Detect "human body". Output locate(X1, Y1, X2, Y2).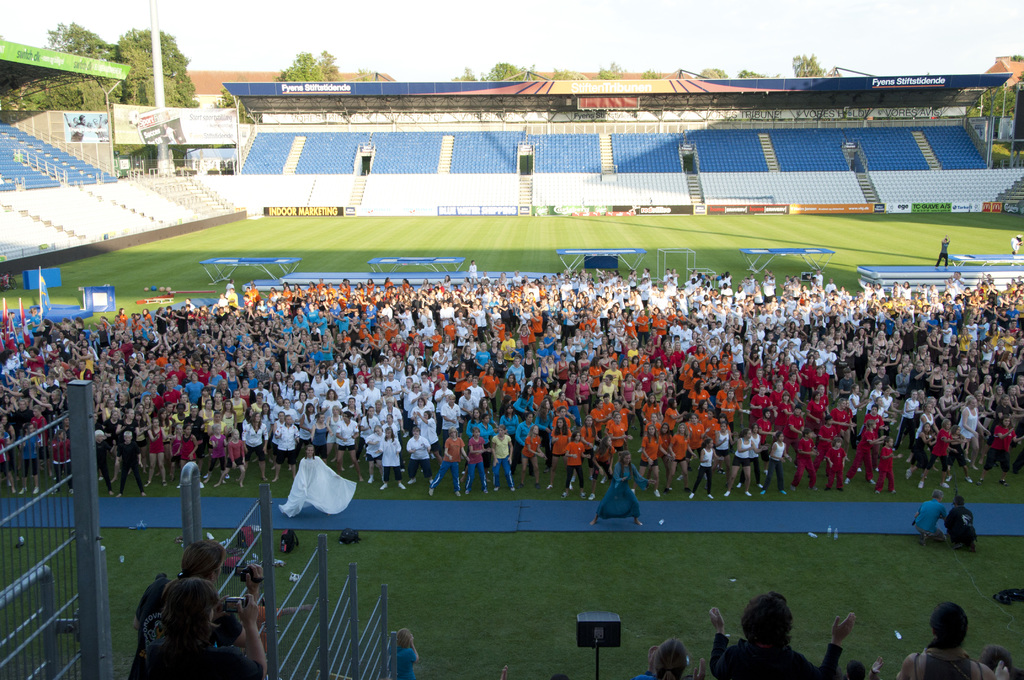
locate(655, 361, 661, 371).
